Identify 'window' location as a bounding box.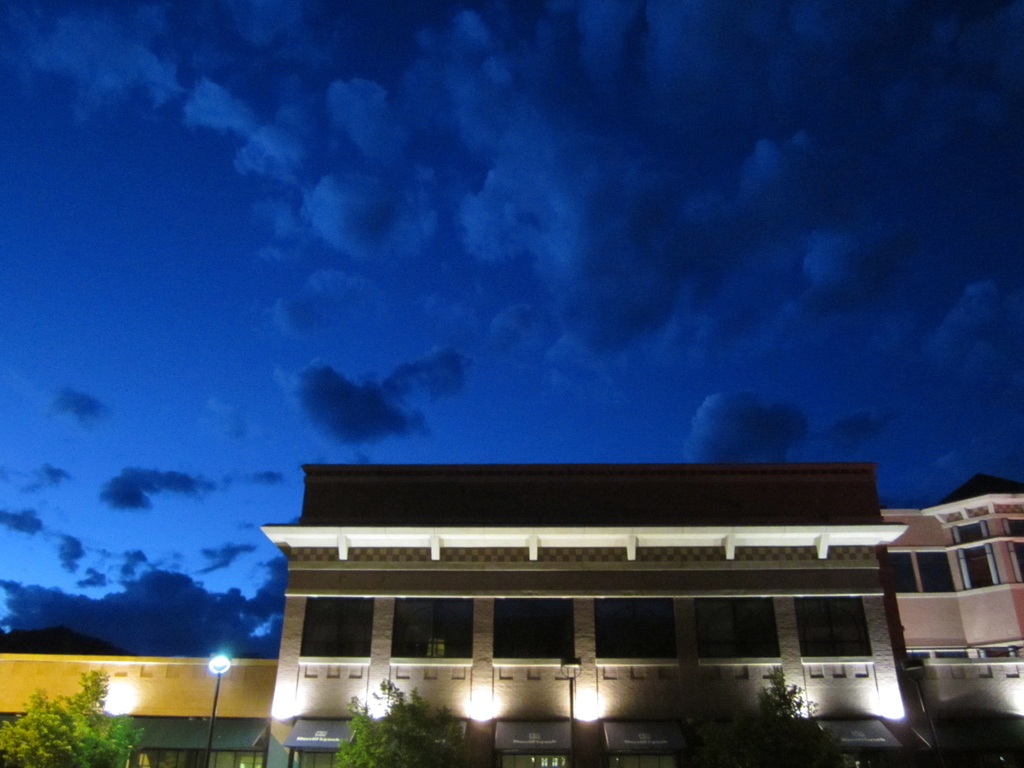
<box>953,525,1006,595</box>.
